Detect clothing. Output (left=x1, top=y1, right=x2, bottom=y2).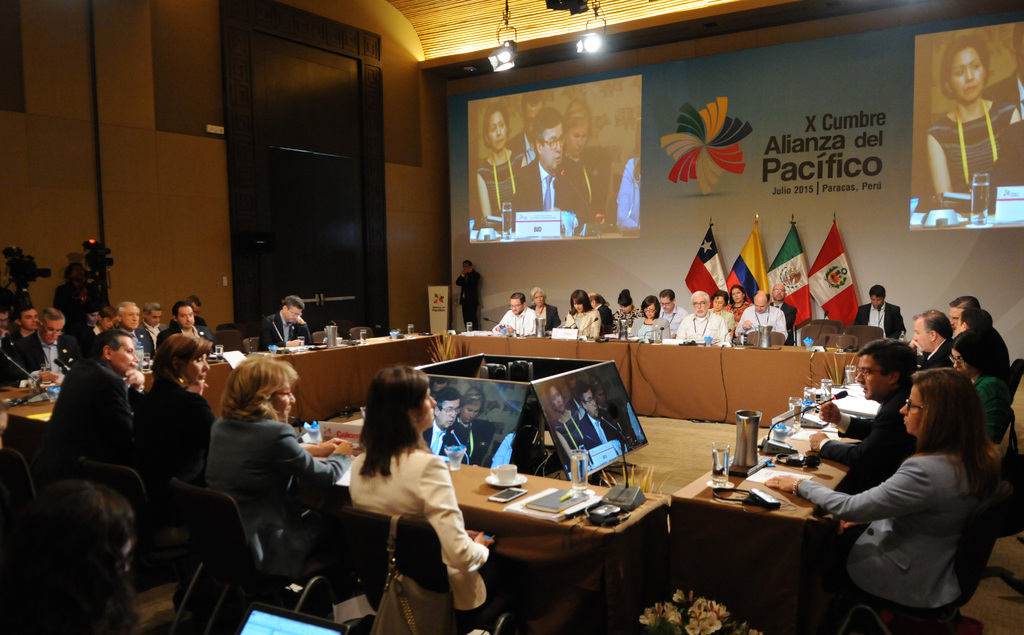
(left=678, top=314, right=726, bottom=337).
